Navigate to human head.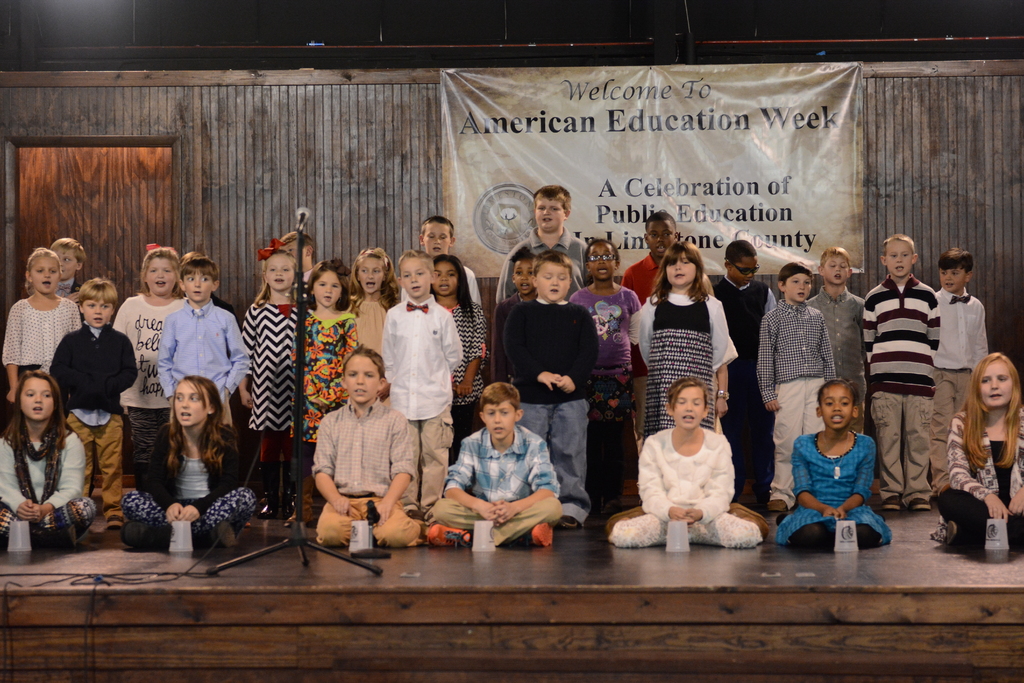
Navigation target: bbox=(14, 370, 61, 425).
